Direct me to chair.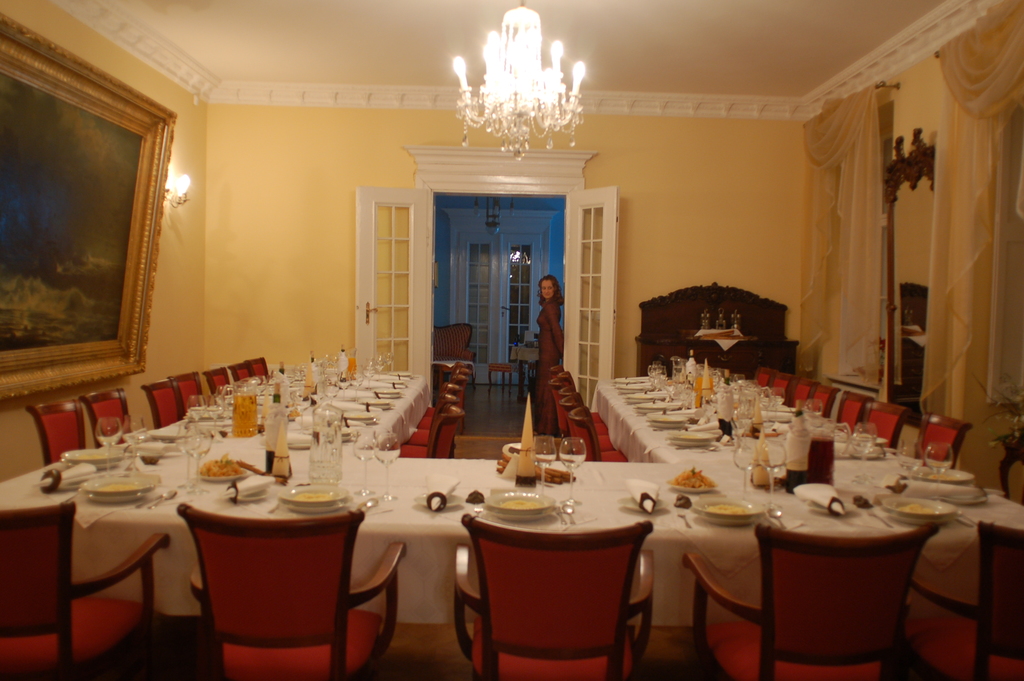
Direction: detection(790, 378, 820, 409).
